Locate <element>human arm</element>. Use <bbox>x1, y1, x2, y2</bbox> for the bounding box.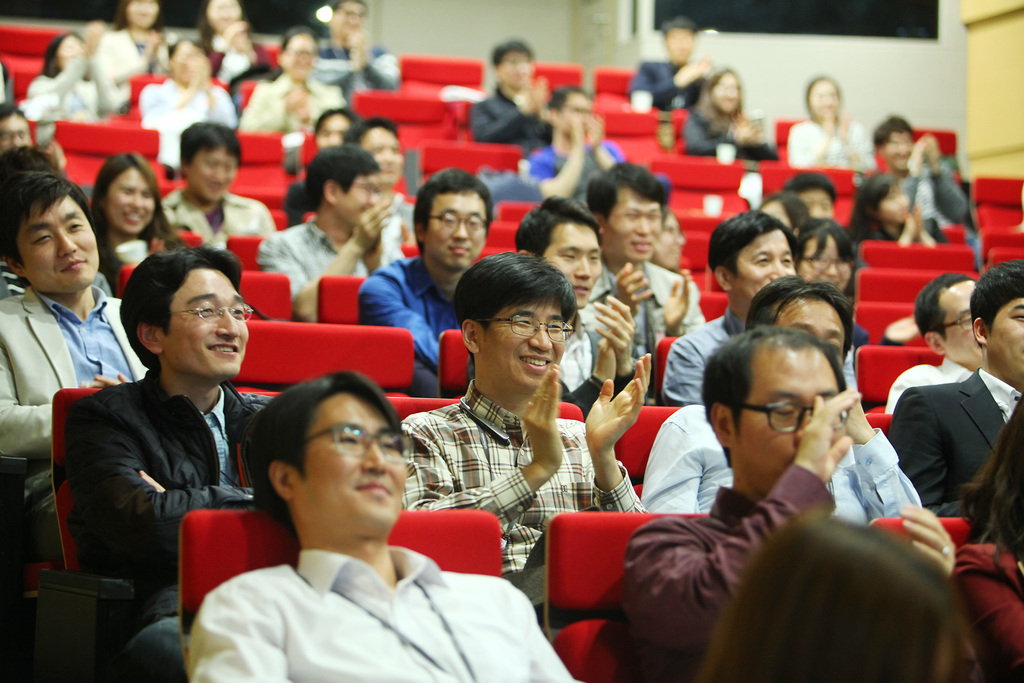
<bbox>239, 79, 309, 133</bbox>.
